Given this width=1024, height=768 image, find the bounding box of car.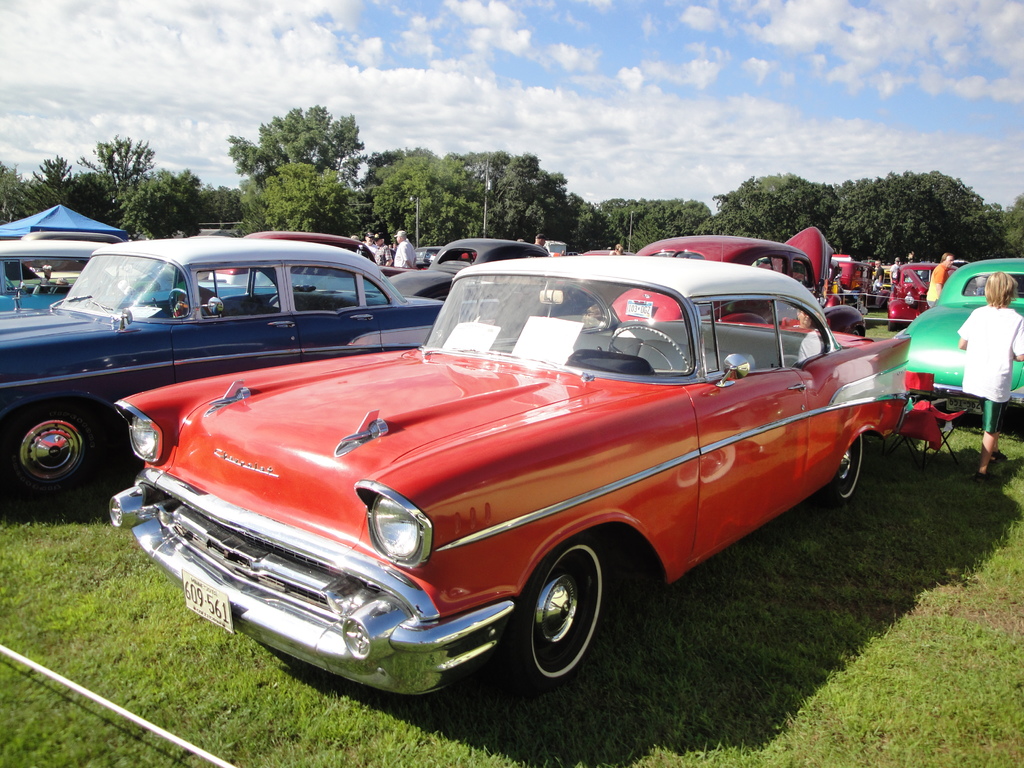
l=607, t=228, r=833, b=326.
